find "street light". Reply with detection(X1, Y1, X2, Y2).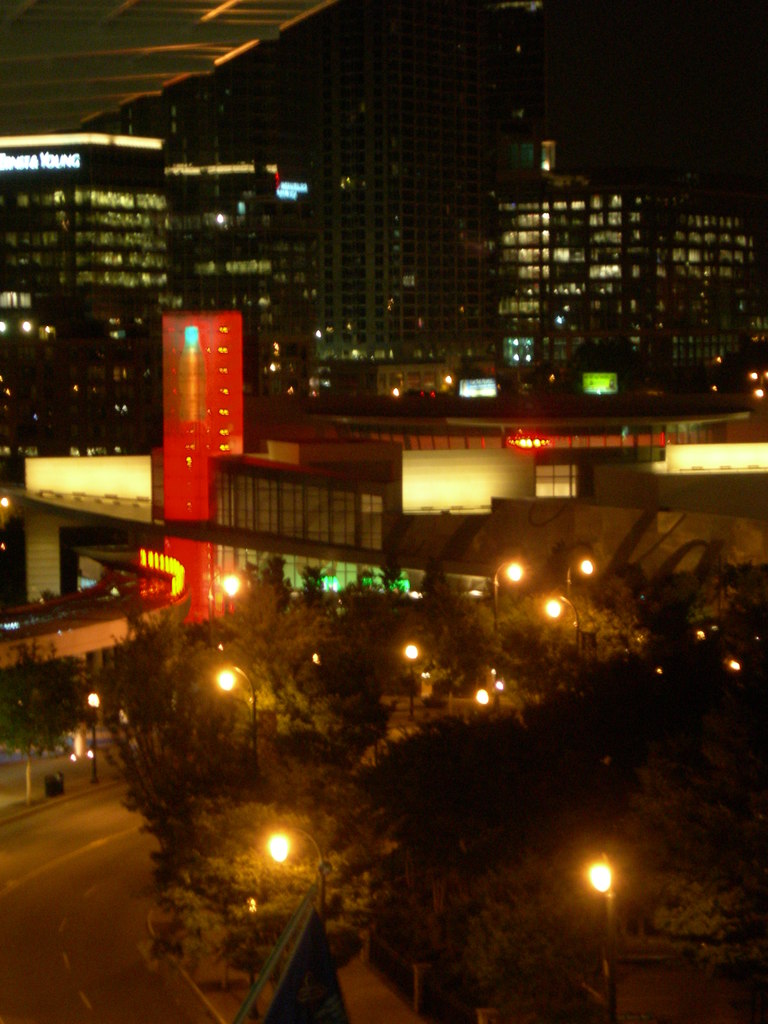
detection(398, 634, 424, 731).
